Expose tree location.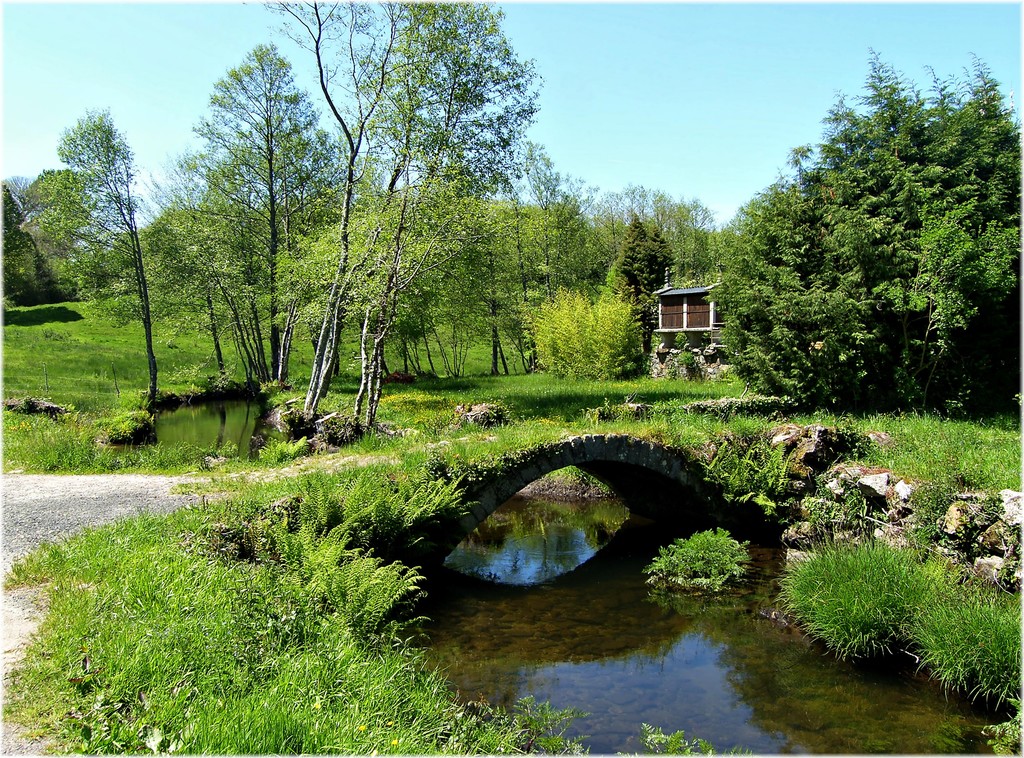
Exposed at left=270, top=191, right=425, bottom=377.
